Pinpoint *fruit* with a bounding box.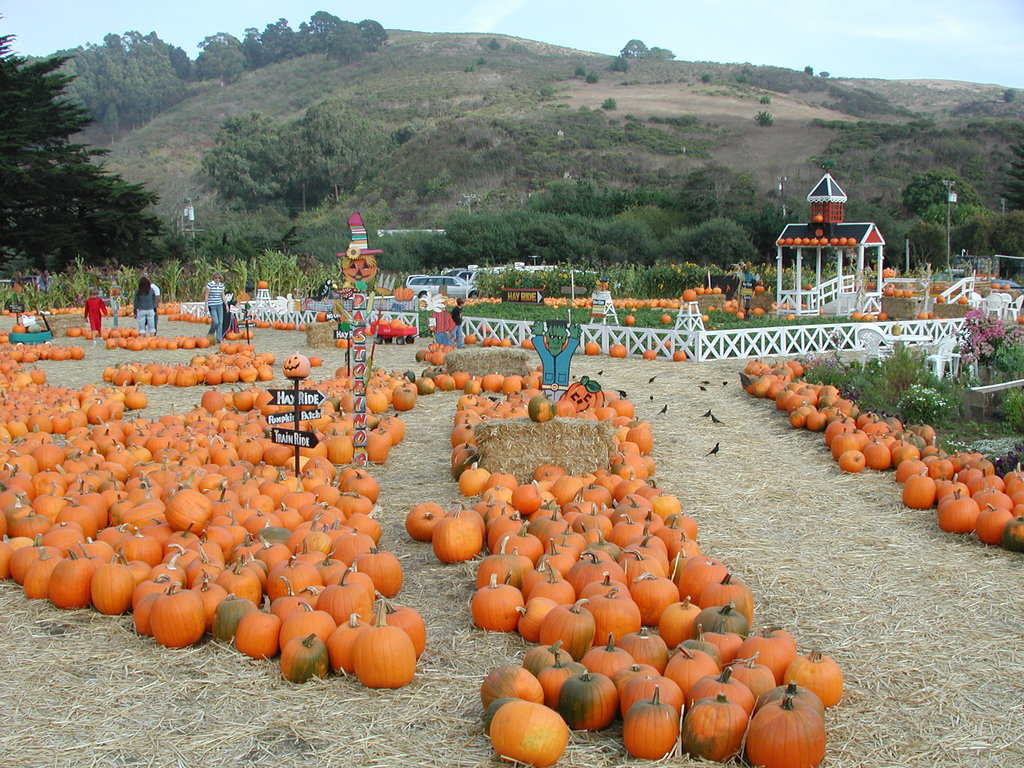
bbox=(991, 284, 1002, 292).
